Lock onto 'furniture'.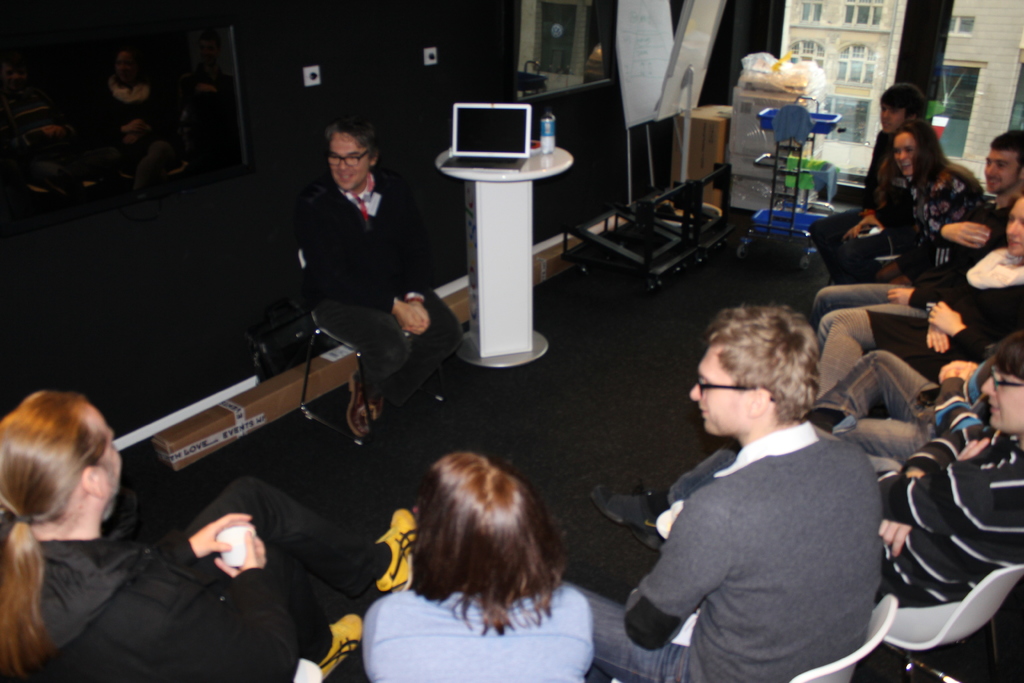
Locked: <bbox>300, 245, 444, 444</bbox>.
